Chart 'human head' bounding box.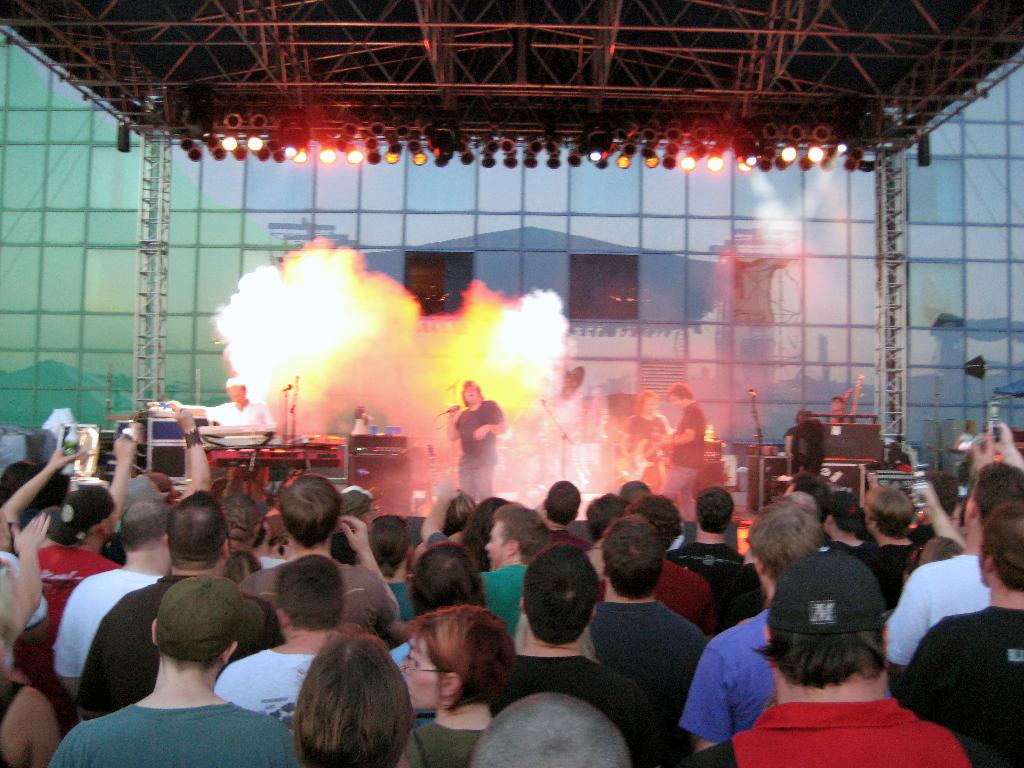
Charted: crop(444, 490, 477, 536).
